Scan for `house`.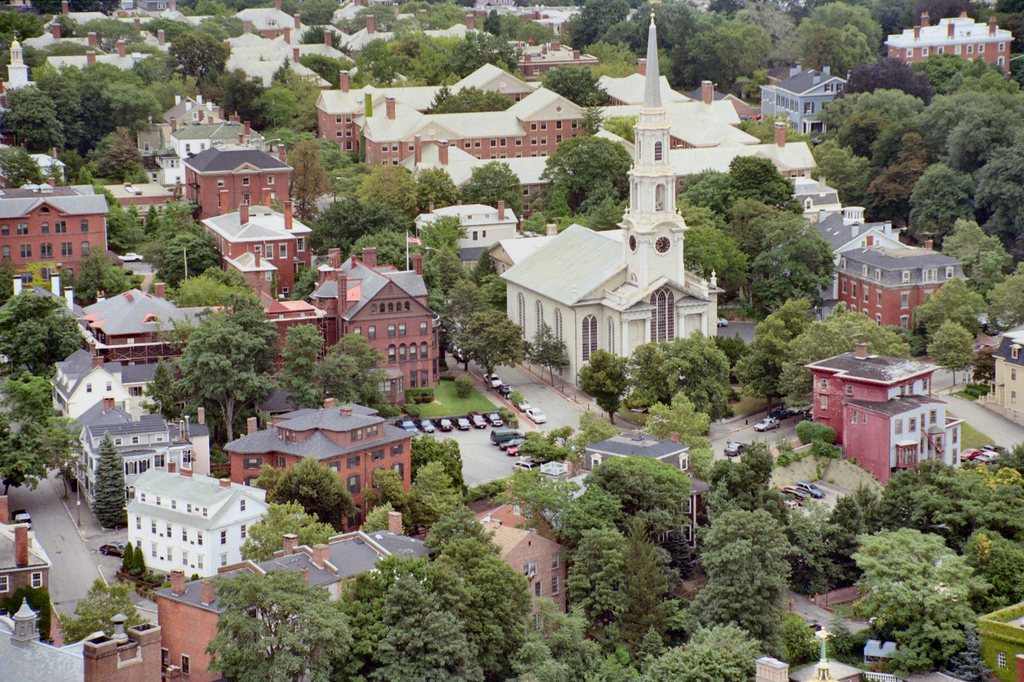
Scan result: box=[801, 339, 961, 492].
